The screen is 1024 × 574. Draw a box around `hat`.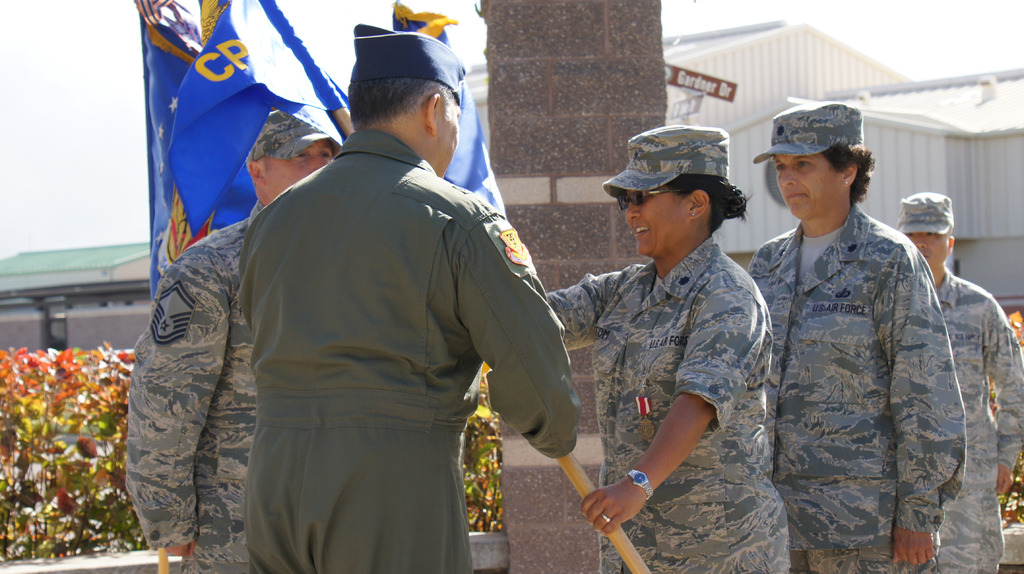
bbox(897, 191, 956, 232).
